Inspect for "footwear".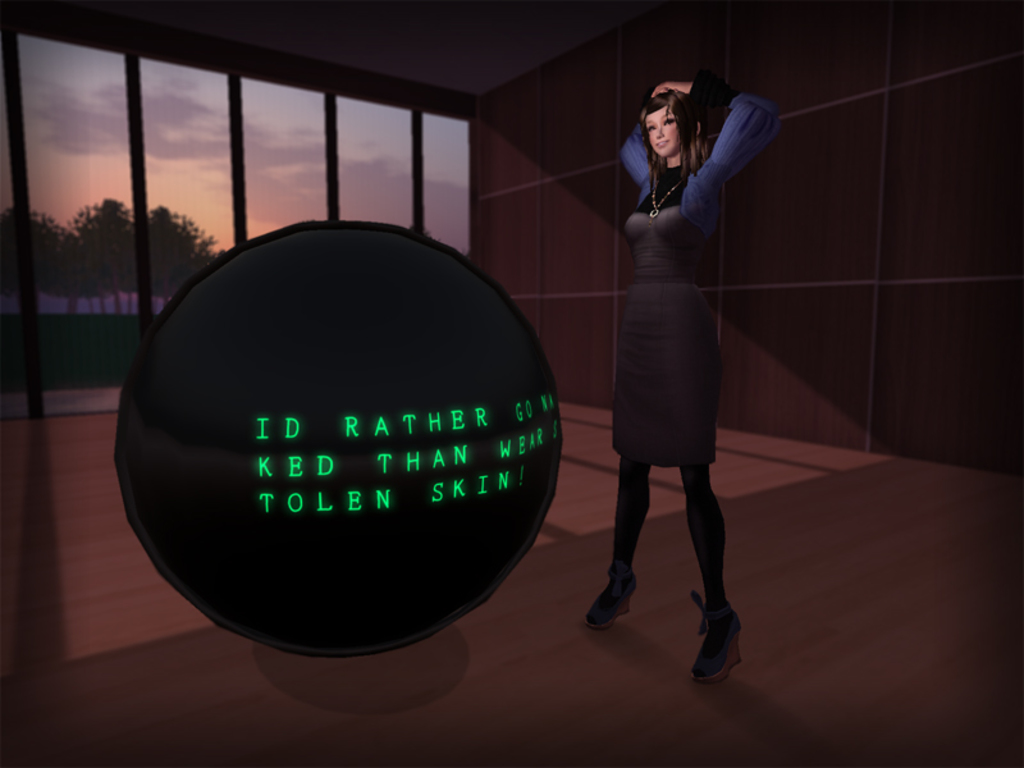
Inspection: l=590, t=561, r=630, b=627.
